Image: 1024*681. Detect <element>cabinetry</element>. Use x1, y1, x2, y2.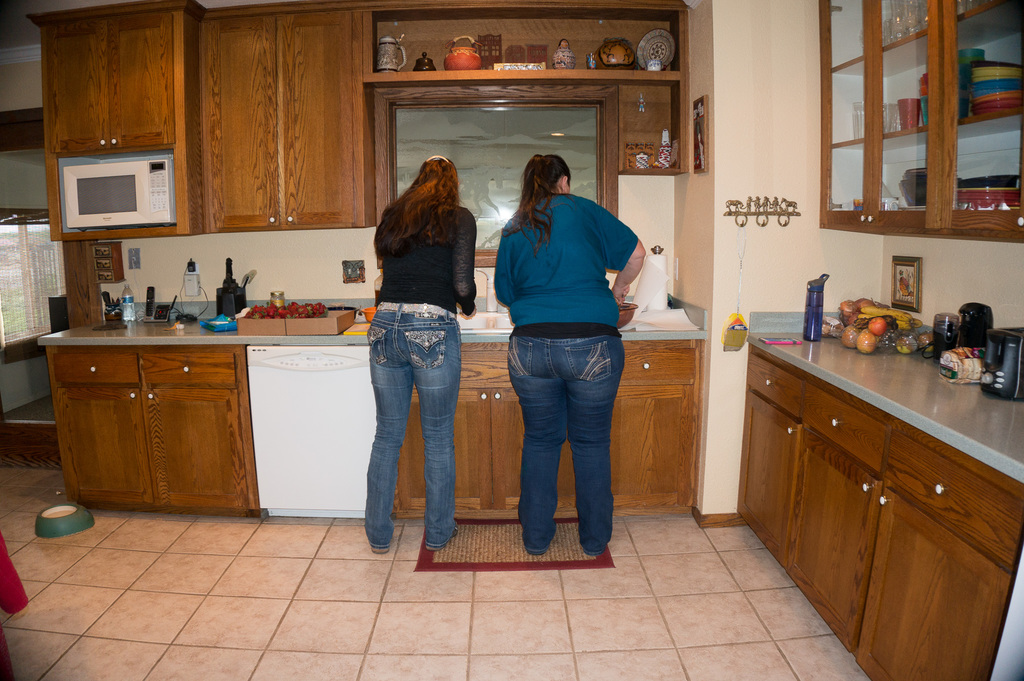
47, 344, 265, 521.
